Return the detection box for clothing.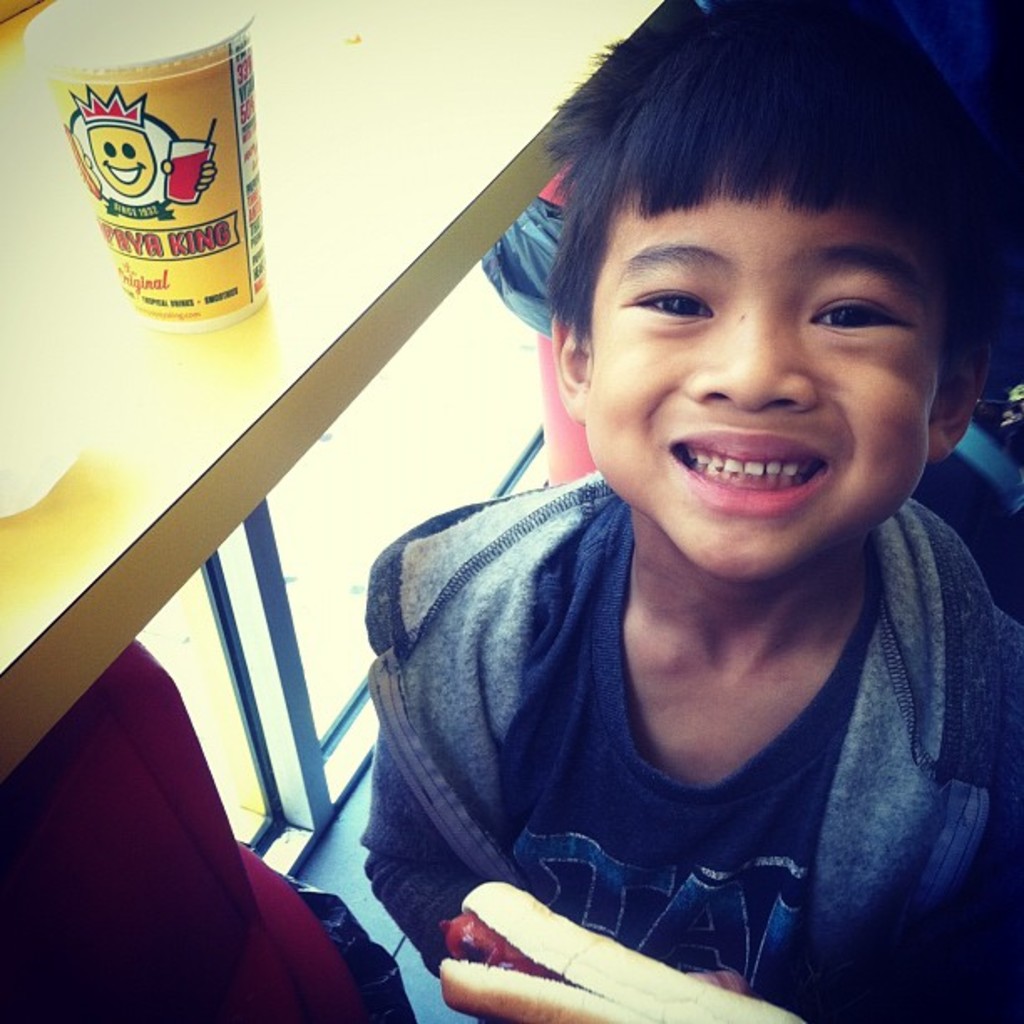
bbox=[365, 453, 1022, 1022].
